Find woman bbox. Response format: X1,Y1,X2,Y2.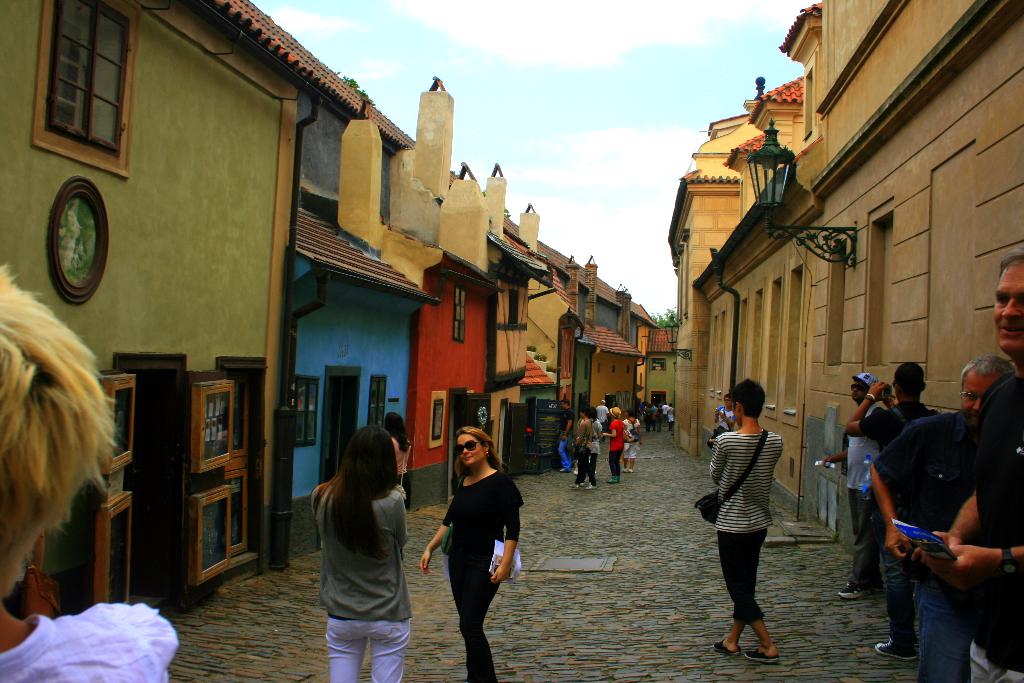
296,418,421,681.
